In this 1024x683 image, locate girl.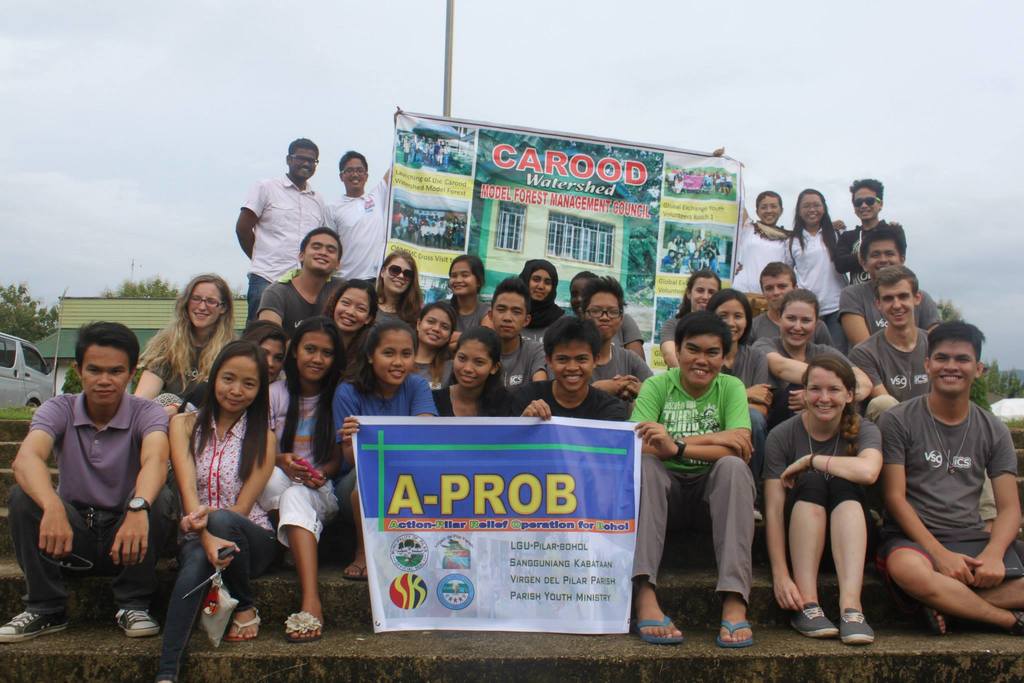
Bounding box: 661/267/723/369.
